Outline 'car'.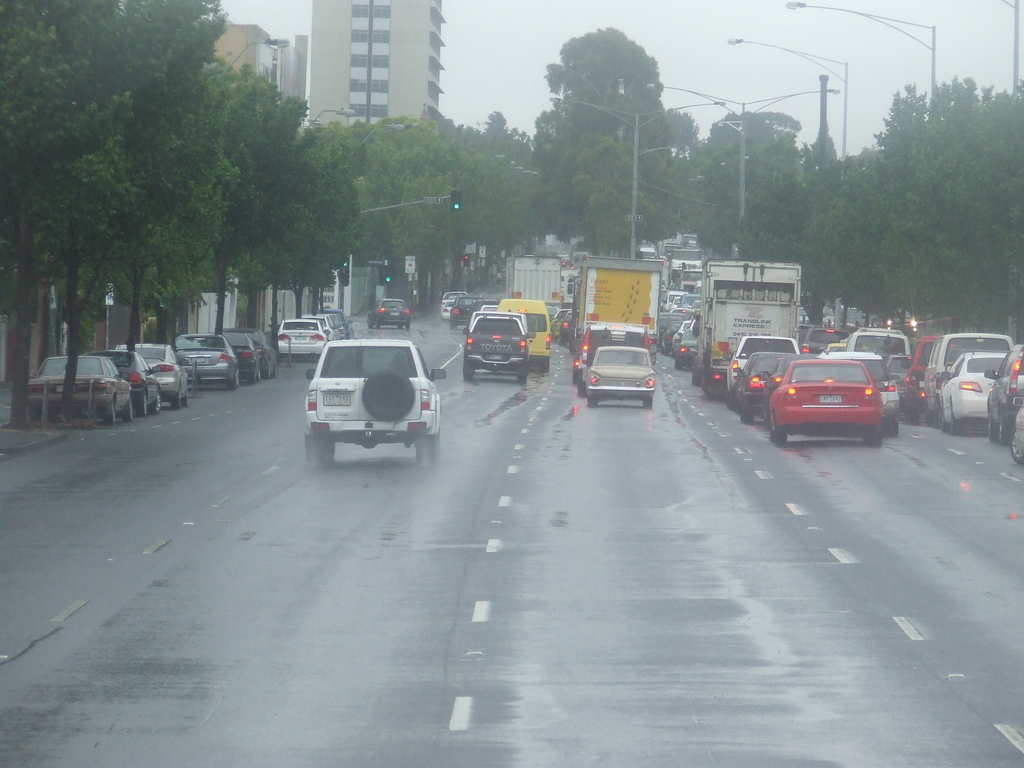
Outline: crop(173, 337, 241, 393).
